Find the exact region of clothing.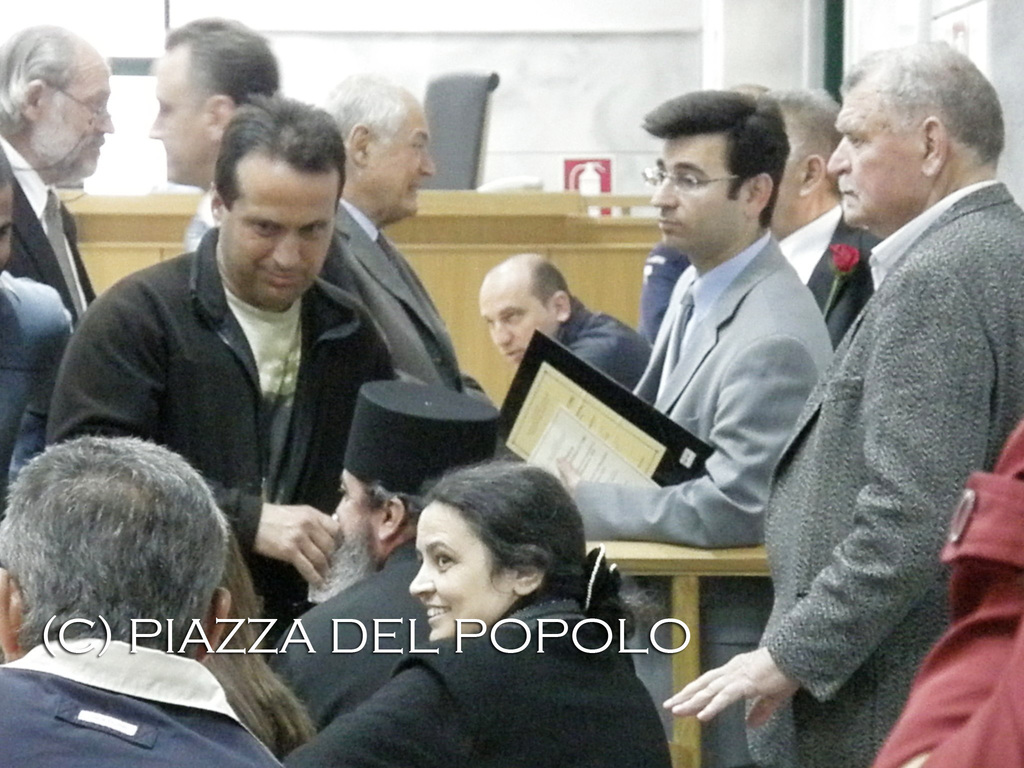
Exact region: select_region(0, 268, 80, 544).
